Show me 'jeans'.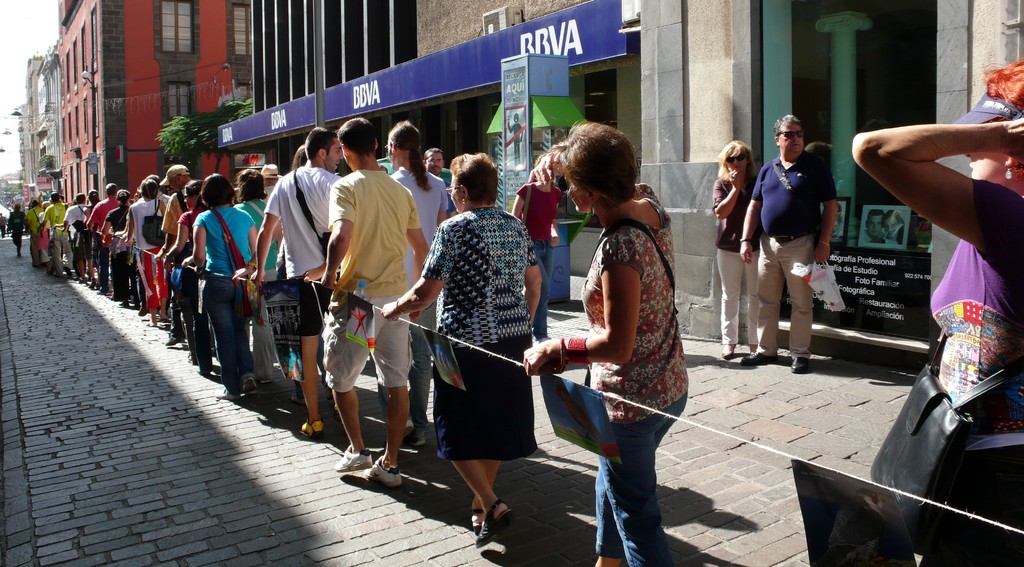
'jeans' is here: box=[298, 278, 334, 336].
